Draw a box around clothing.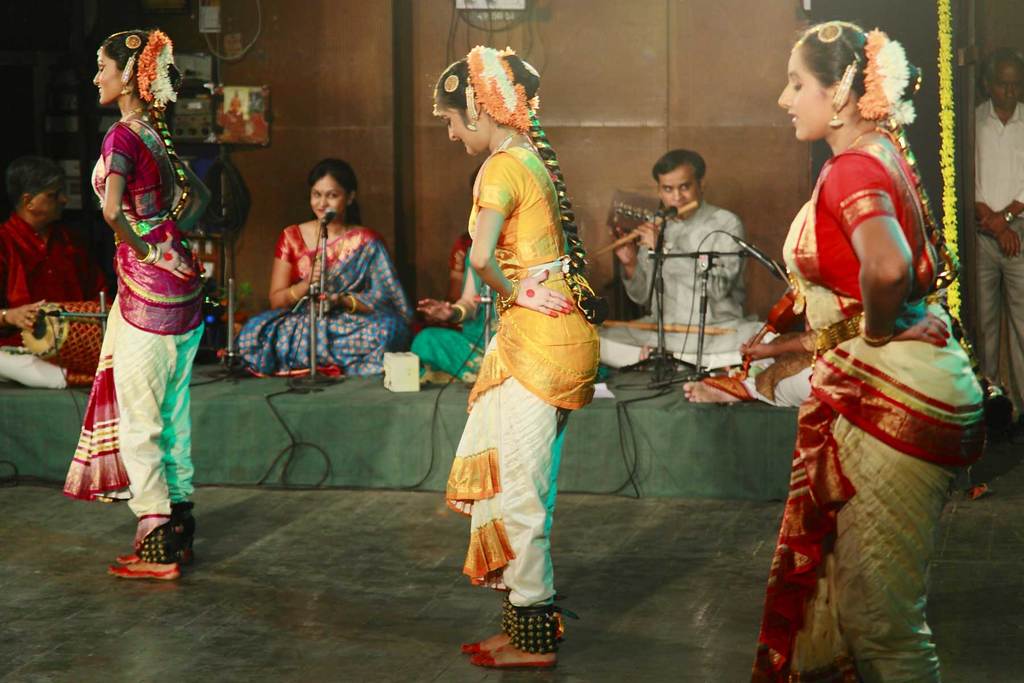
box(236, 225, 420, 375).
